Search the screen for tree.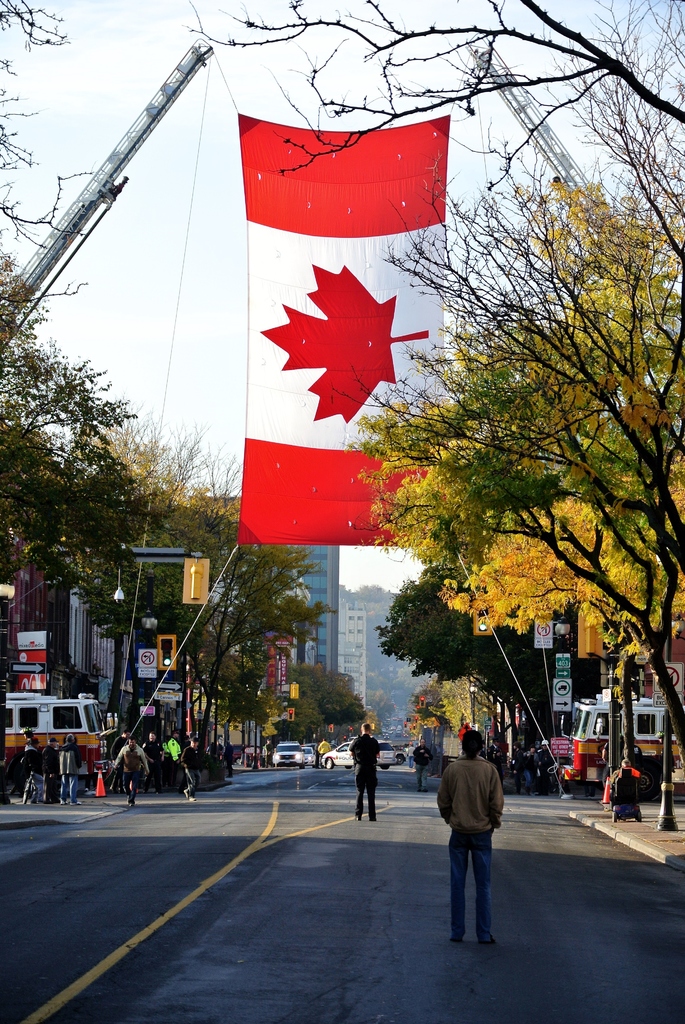
Found at BBox(0, 1, 86, 303).
